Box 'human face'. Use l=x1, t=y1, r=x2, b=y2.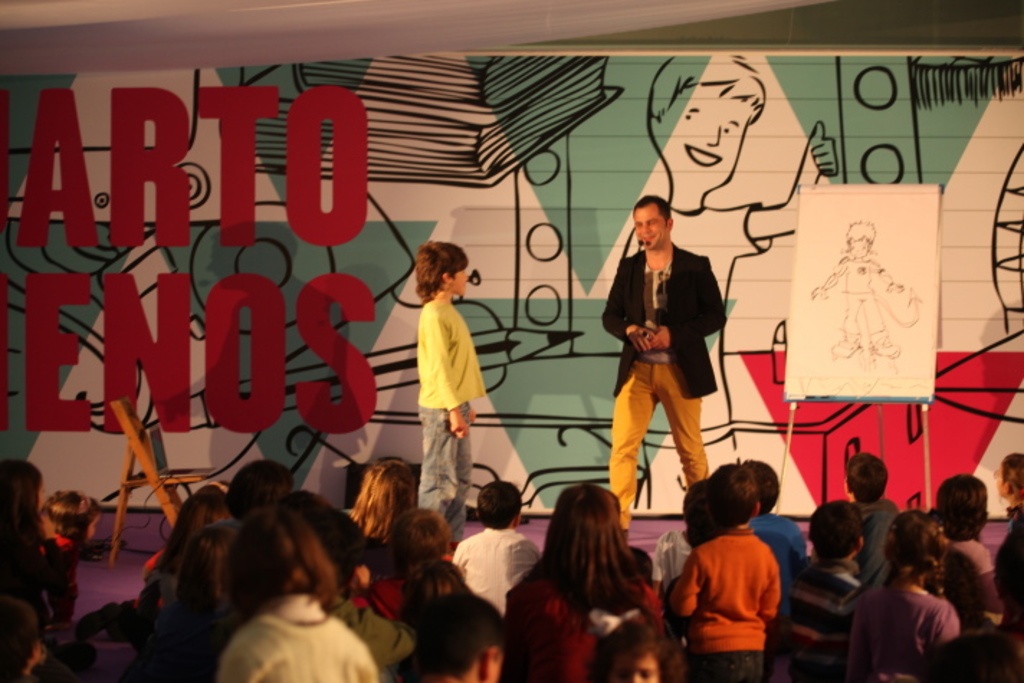
l=636, t=204, r=663, b=247.
